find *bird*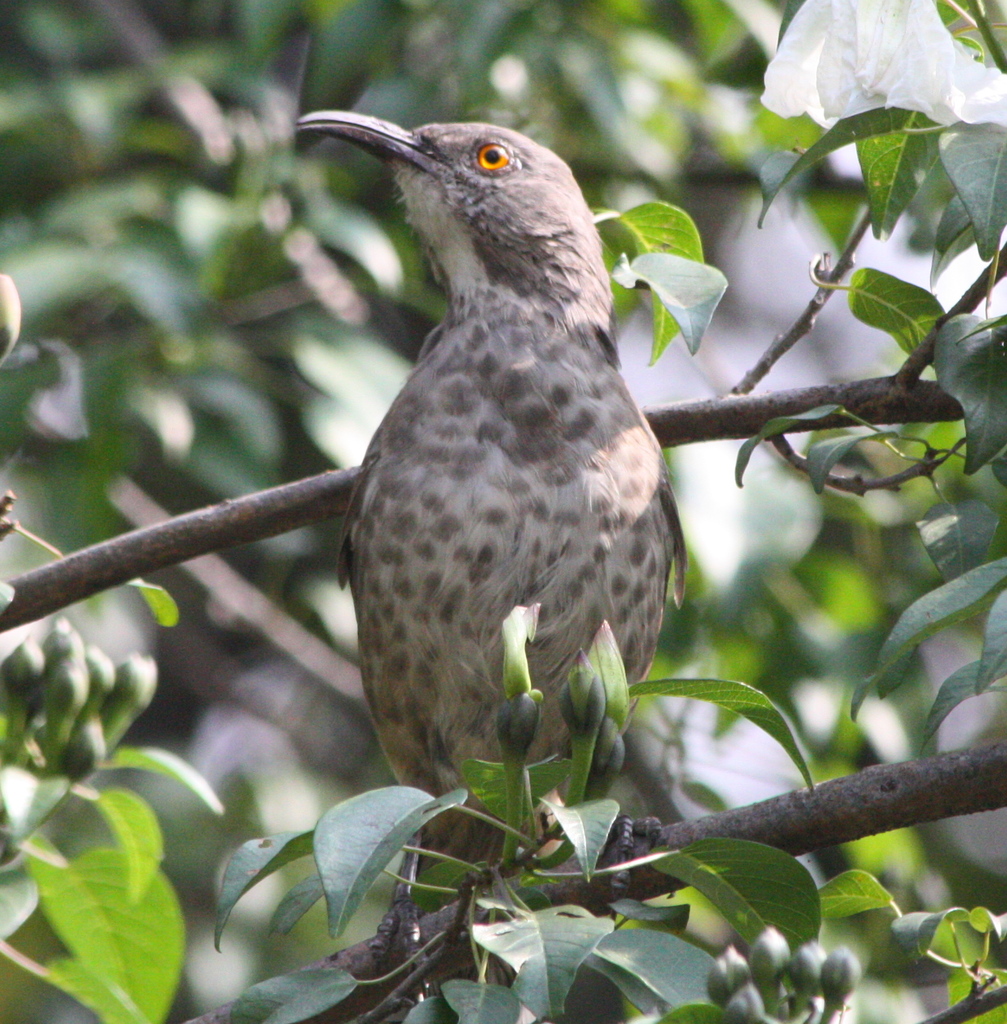
[280,119,687,861]
